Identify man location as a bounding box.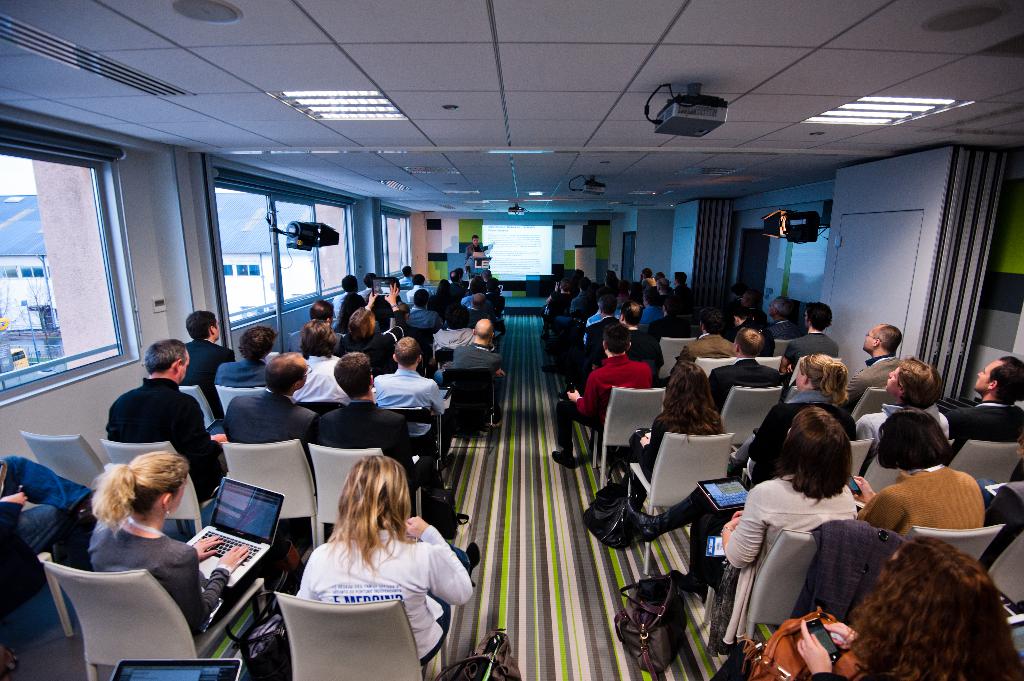
bbox=[951, 357, 1023, 437].
